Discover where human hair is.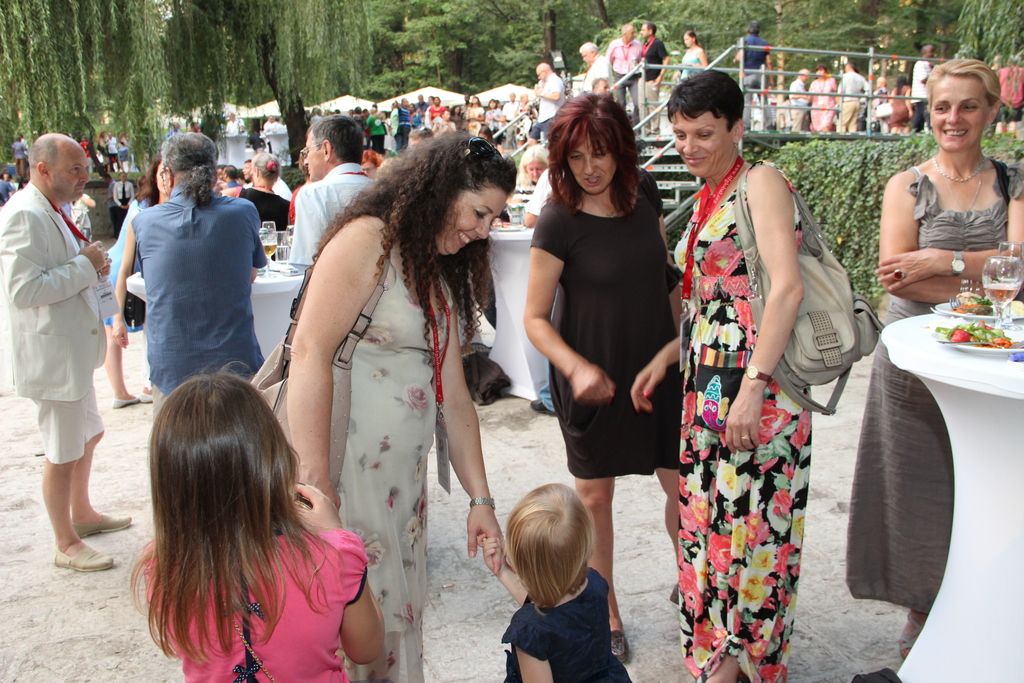
Discovered at 253,151,283,179.
